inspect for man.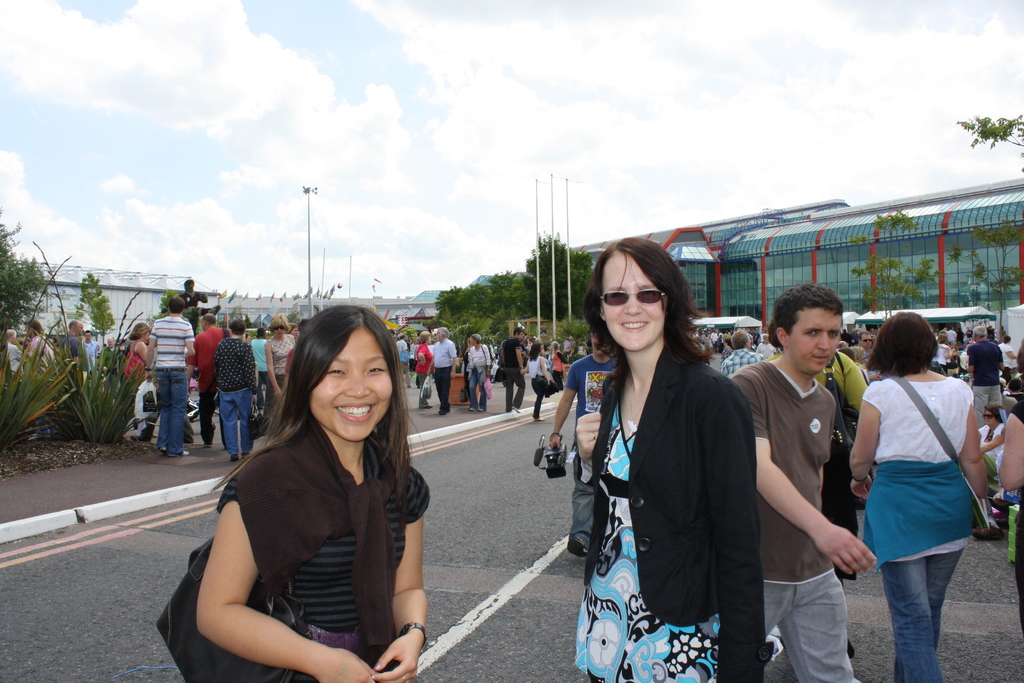
Inspection: box=[750, 273, 884, 672].
